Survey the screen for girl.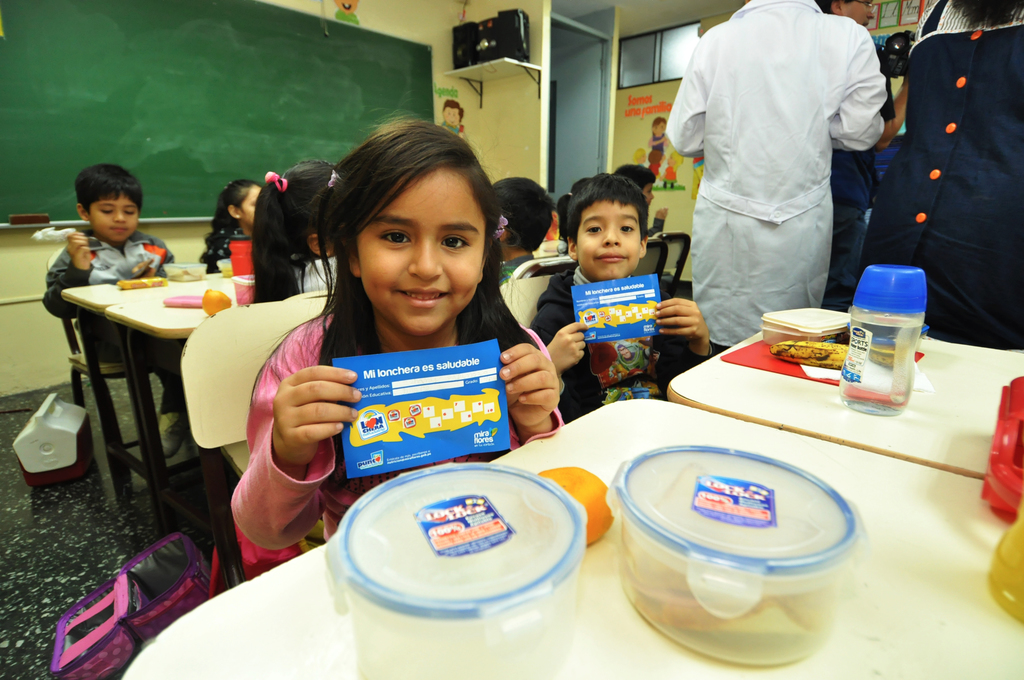
Survey found: crop(202, 177, 265, 269).
